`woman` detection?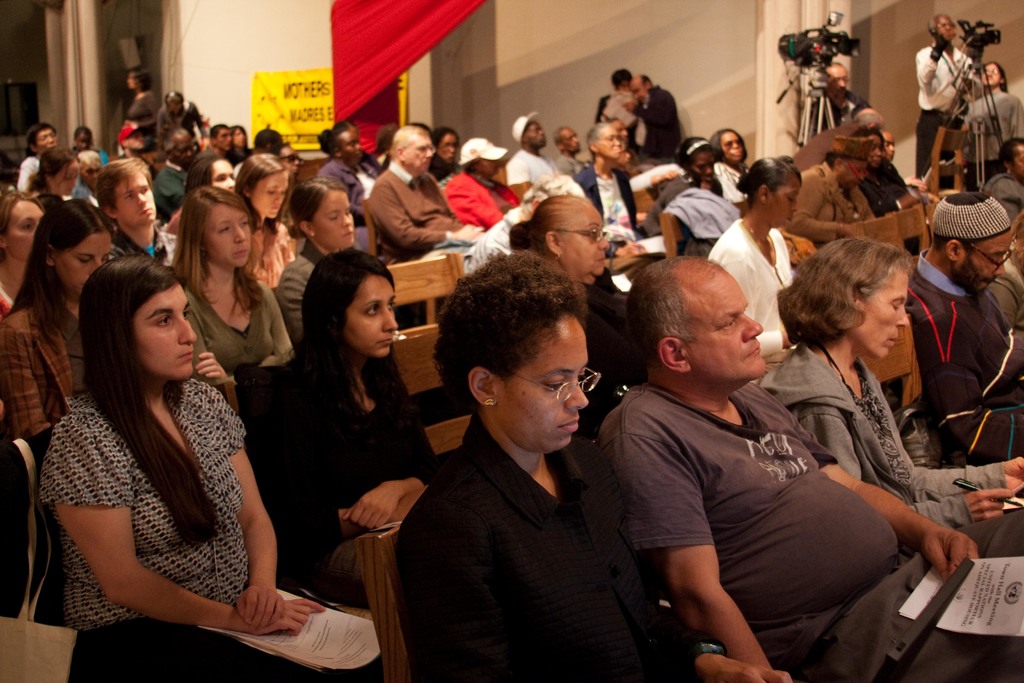
region(0, 190, 43, 317)
